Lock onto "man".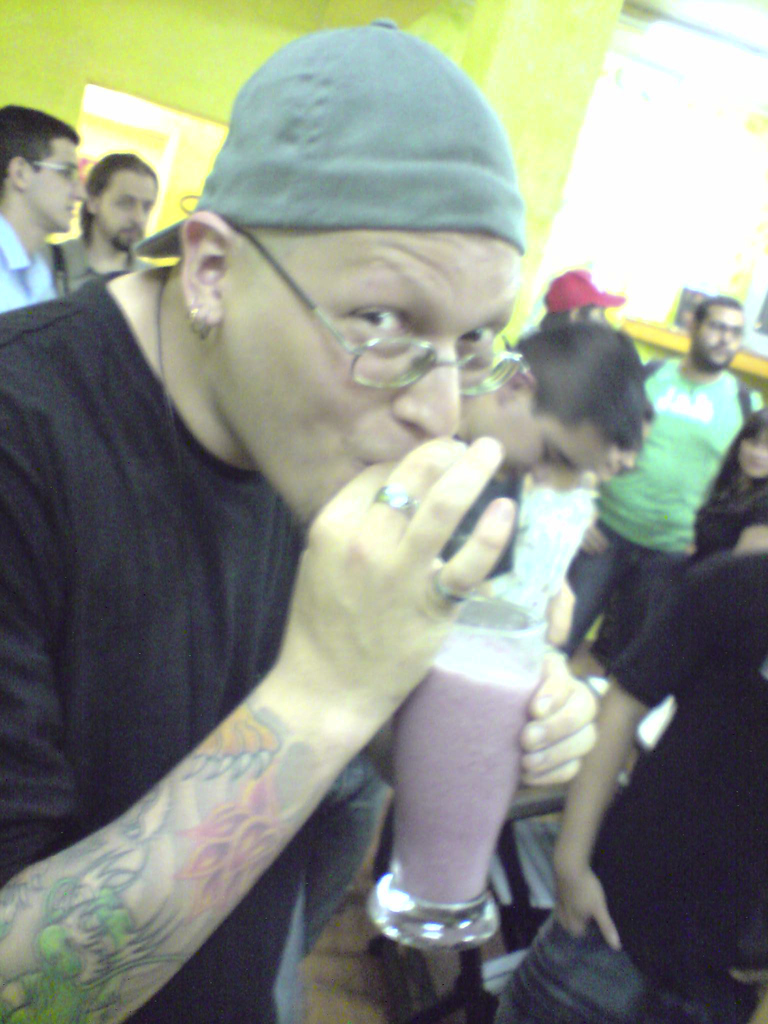
Locked: [45, 142, 156, 298].
